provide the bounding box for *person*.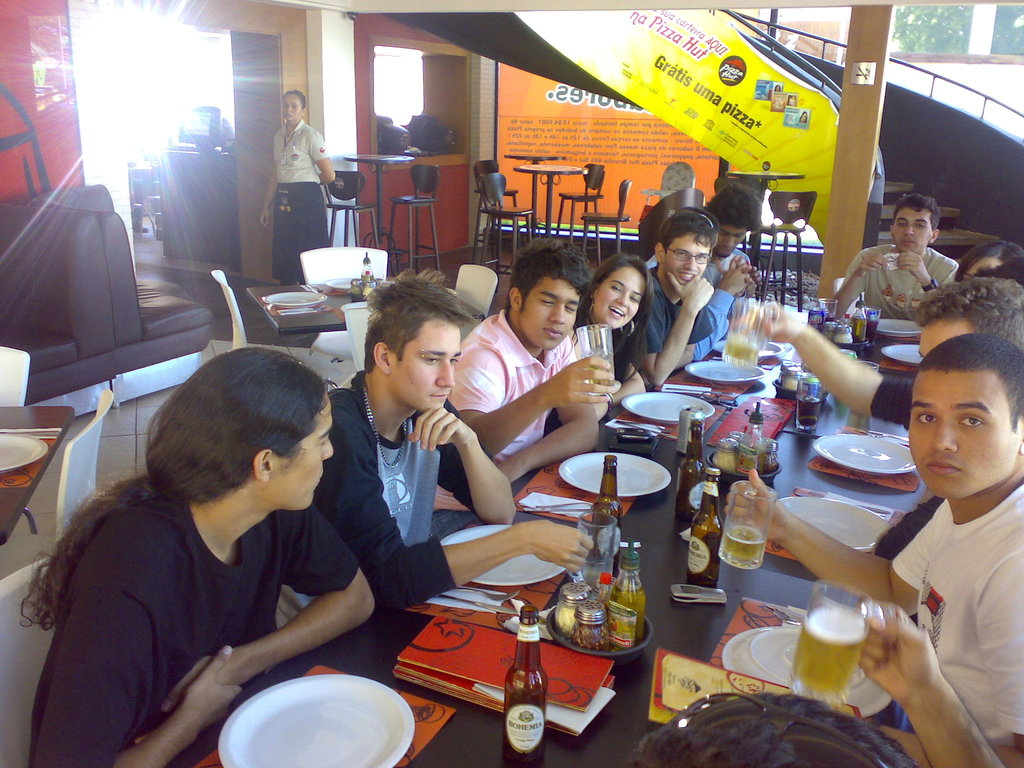
575 254 666 400.
